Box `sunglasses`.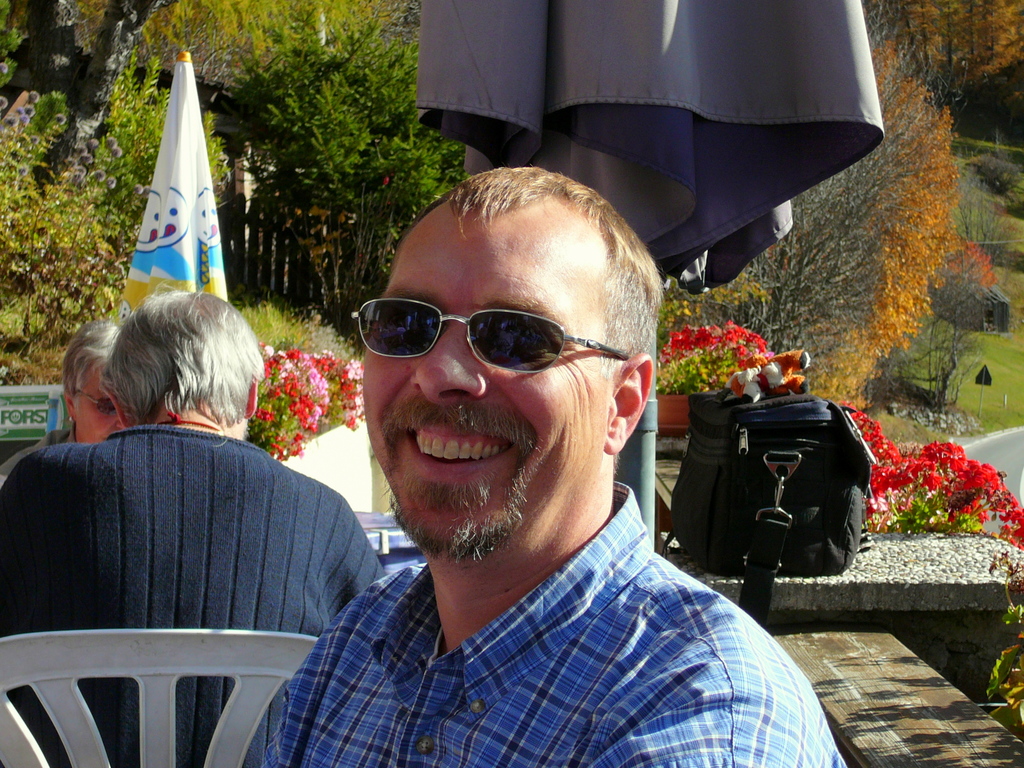
bbox=(353, 296, 627, 369).
